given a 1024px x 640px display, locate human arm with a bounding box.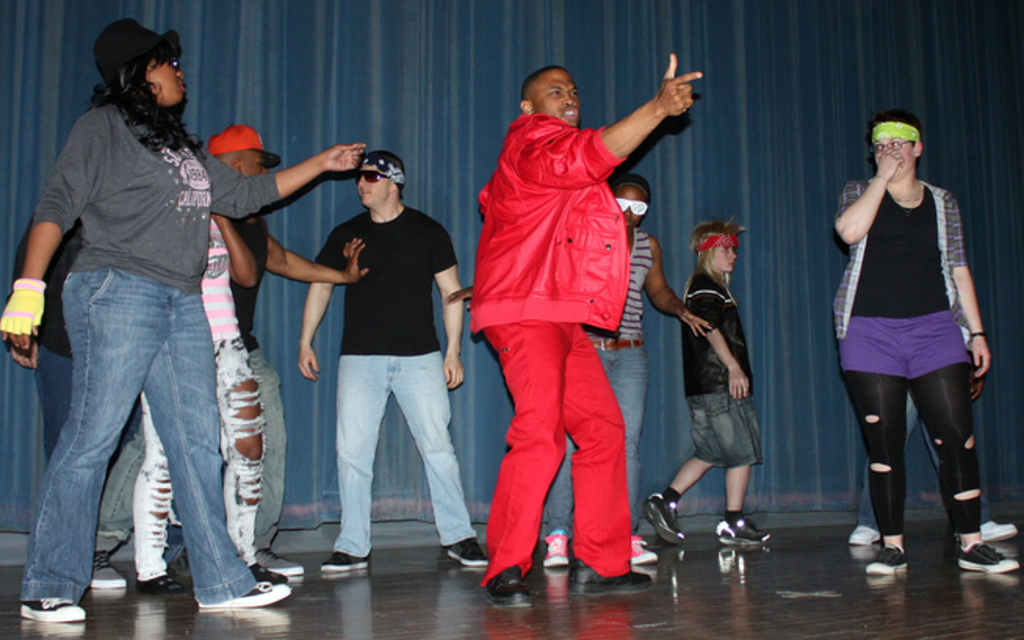
Located: x1=517 y1=56 x2=703 y2=189.
